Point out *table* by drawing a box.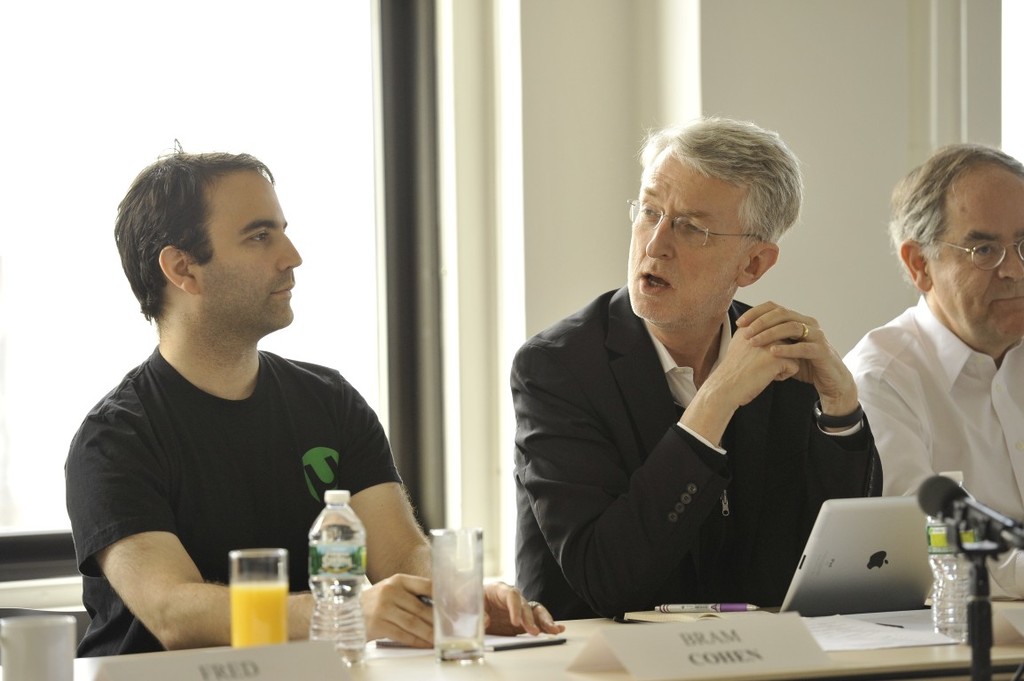
bbox=[0, 603, 1023, 680].
